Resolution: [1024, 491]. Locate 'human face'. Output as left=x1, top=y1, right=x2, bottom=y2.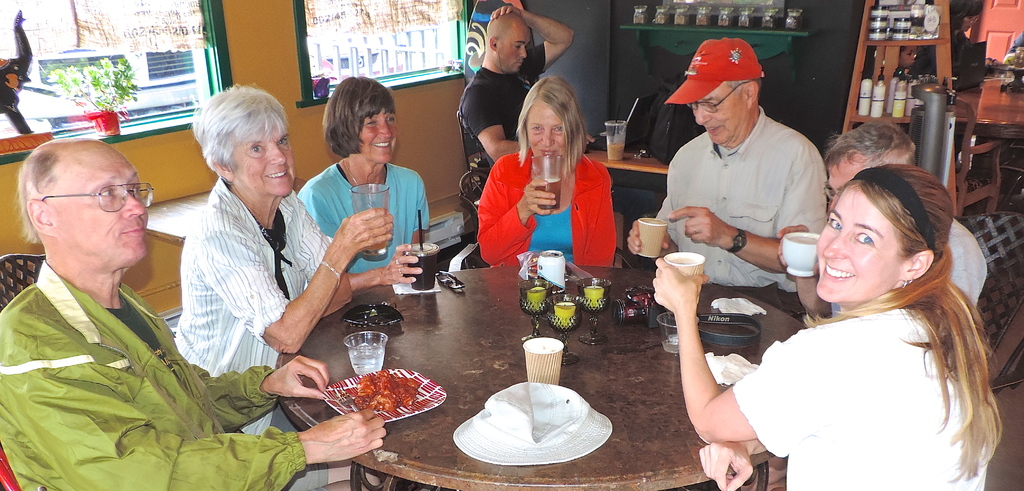
left=829, top=154, right=867, bottom=210.
